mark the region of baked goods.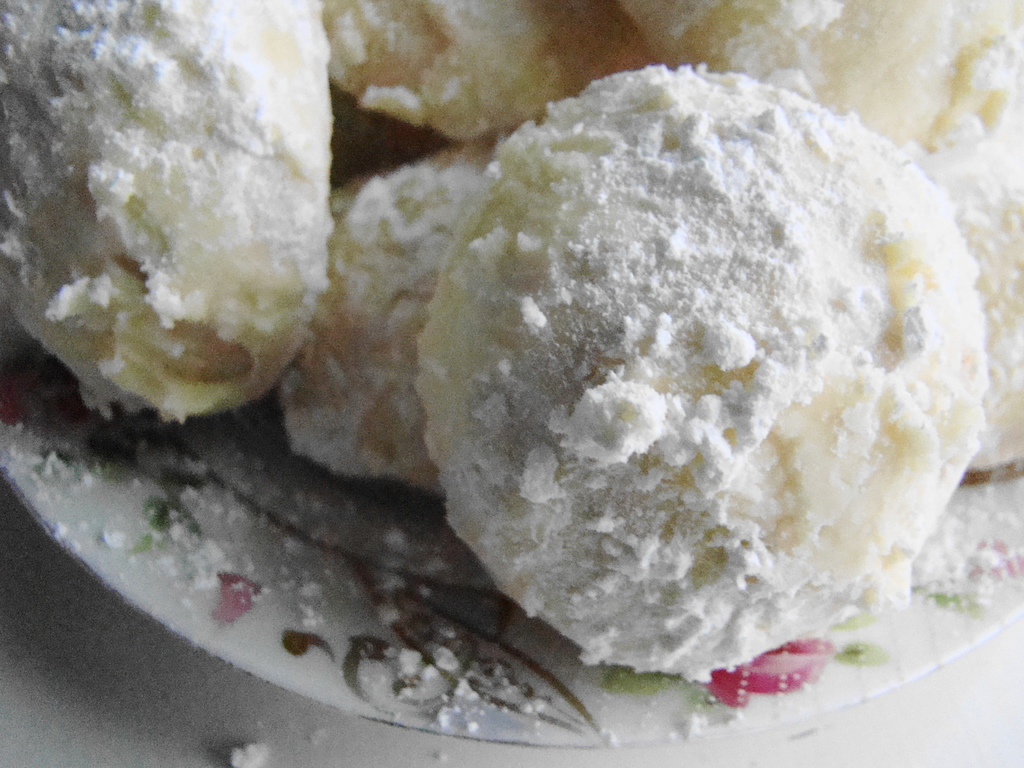
Region: rect(332, 0, 646, 140).
